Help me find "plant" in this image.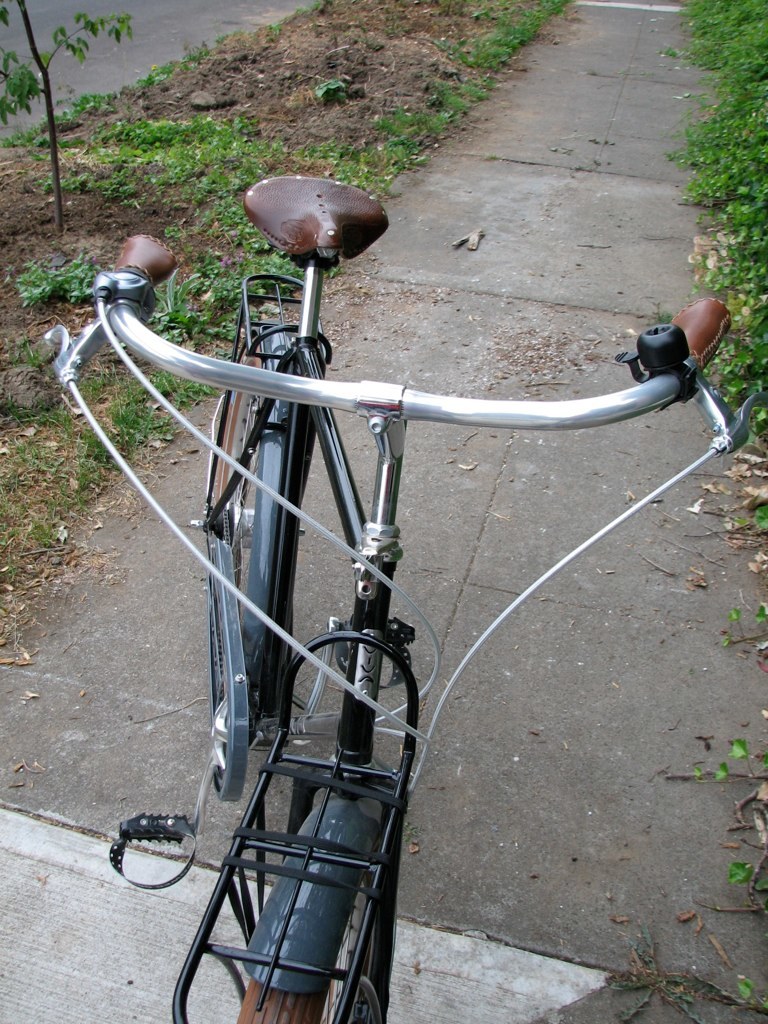
Found it: 0, 23, 238, 156.
